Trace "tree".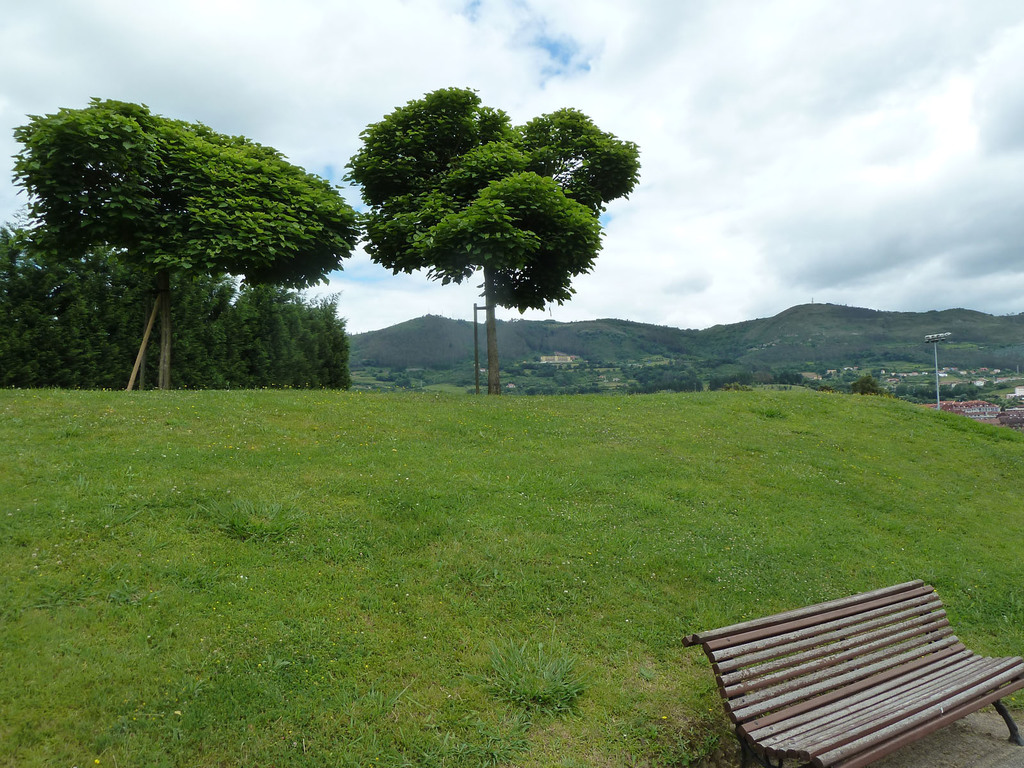
Traced to locate(335, 76, 634, 398).
